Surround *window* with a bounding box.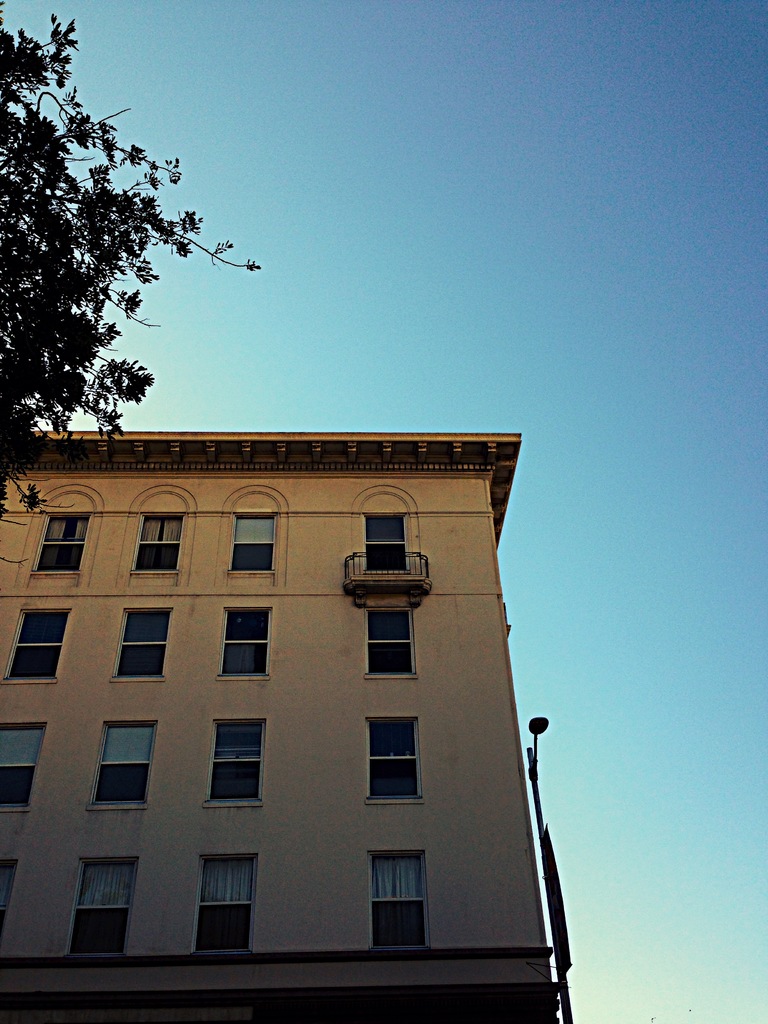
x1=0 y1=722 x2=47 y2=808.
